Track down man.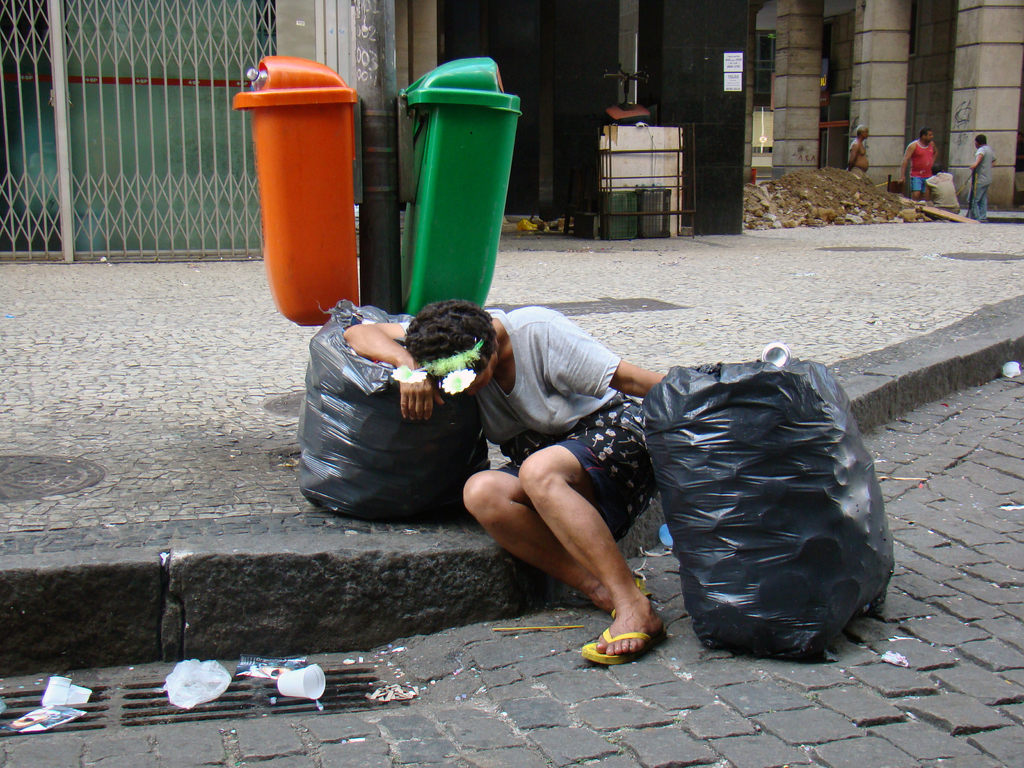
Tracked to bbox(848, 125, 868, 179).
